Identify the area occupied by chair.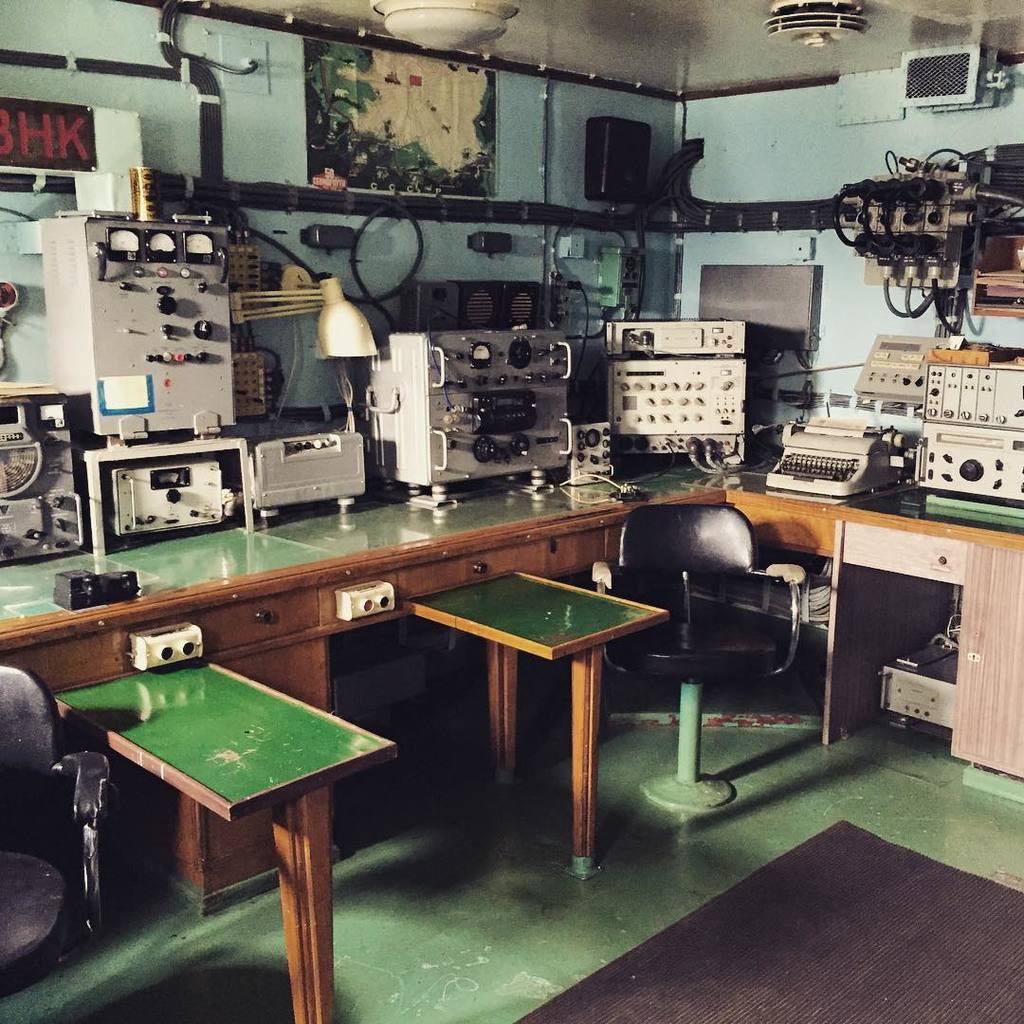
Area: Rect(0, 661, 115, 1002).
